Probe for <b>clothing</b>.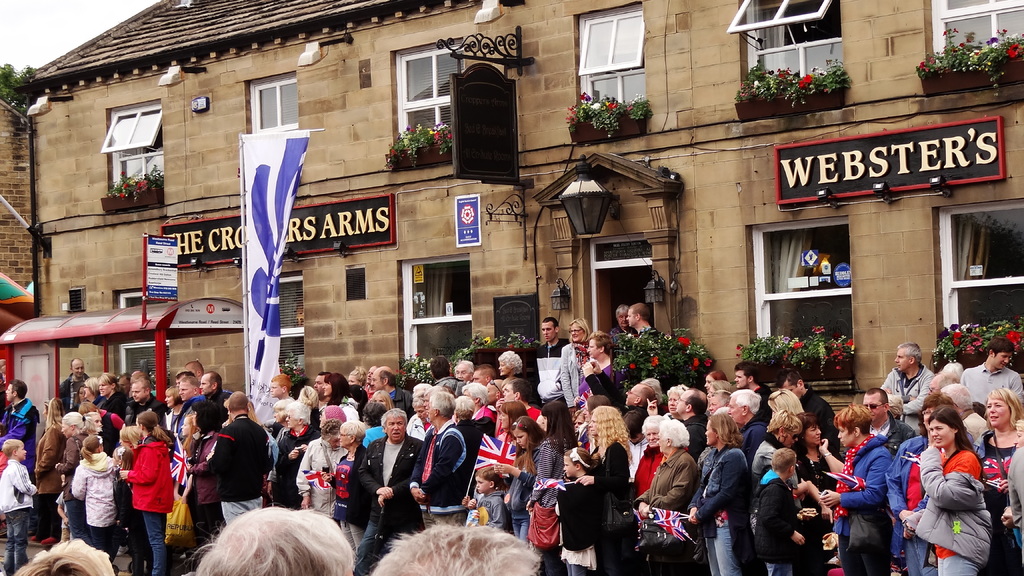
Probe result: box=[916, 429, 1000, 567].
